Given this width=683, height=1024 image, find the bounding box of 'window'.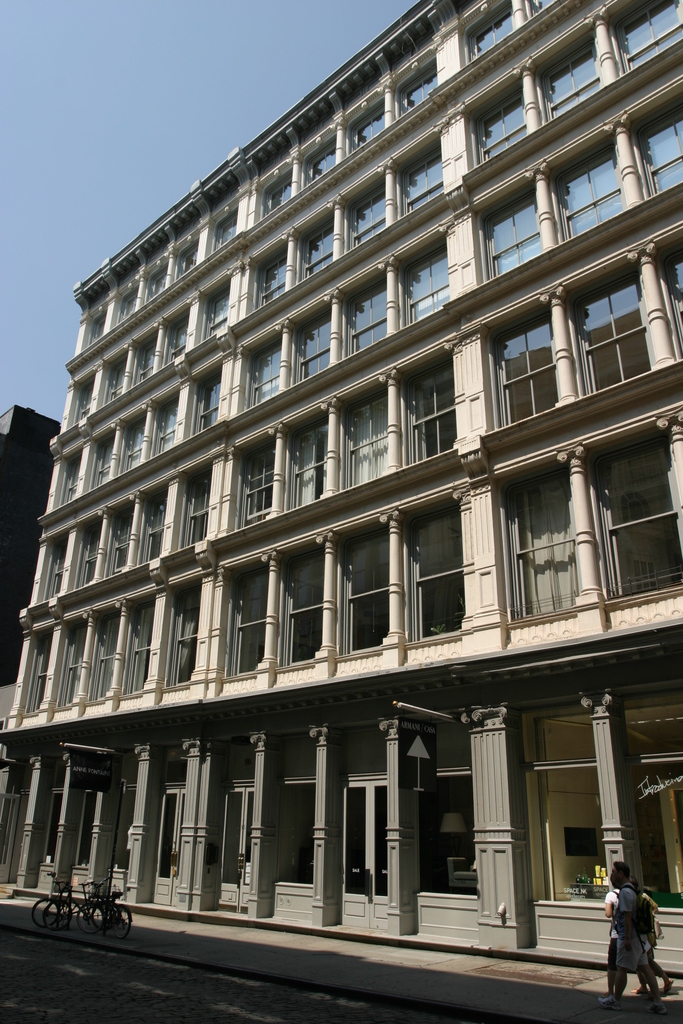
locate(99, 344, 120, 403).
